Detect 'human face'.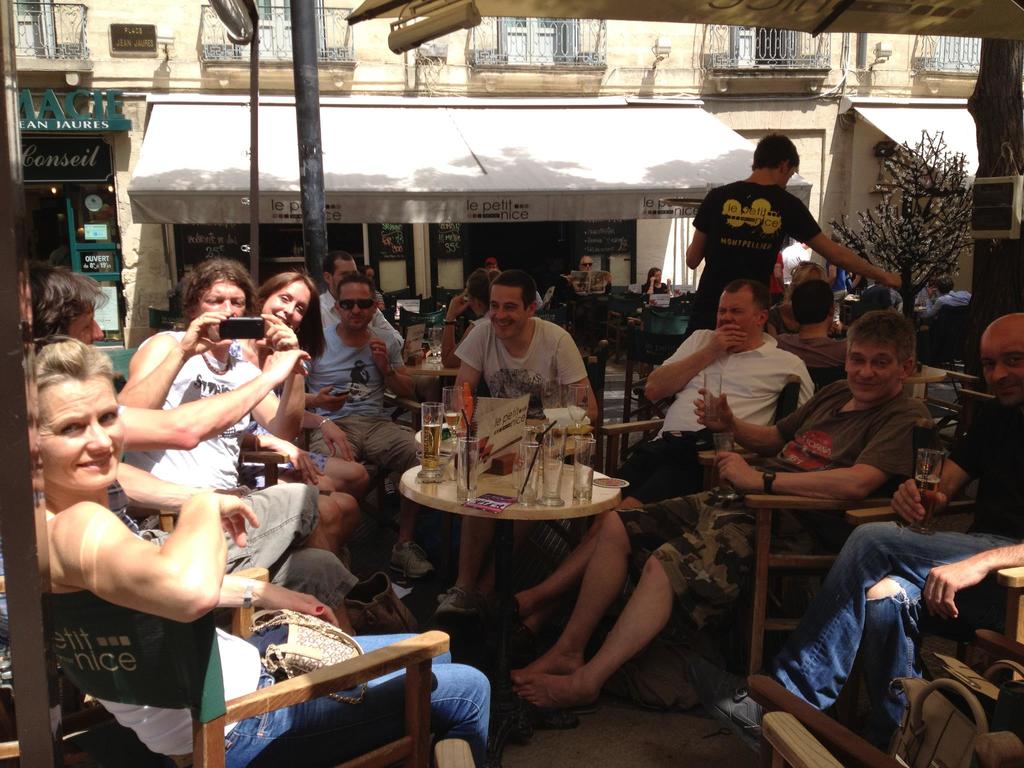
Detected at region(717, 292, 756, 352).
